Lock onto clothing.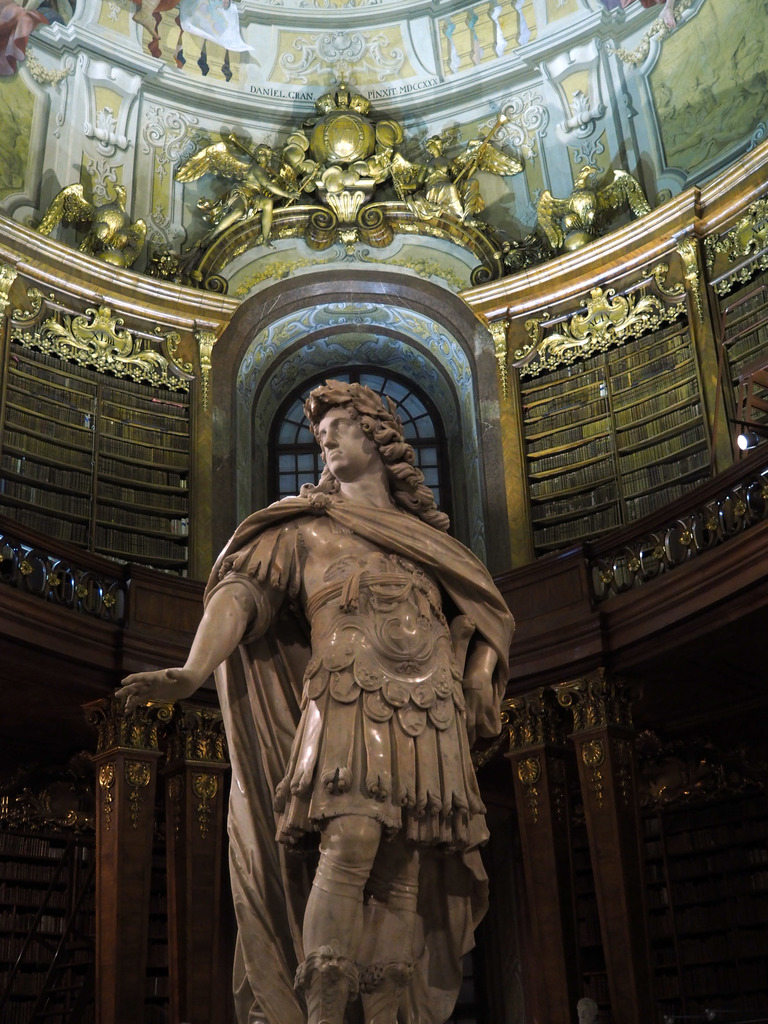
Locked: x1=219, y1=476, x2=515, y2=1023.
